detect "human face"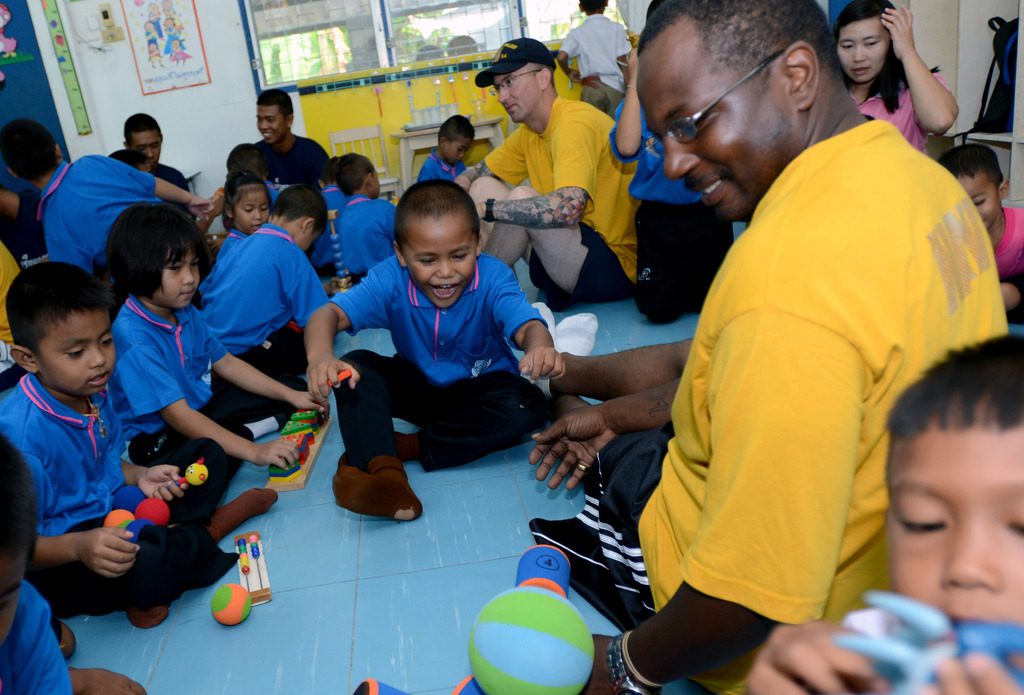
region(38, 311, 107, 402)
